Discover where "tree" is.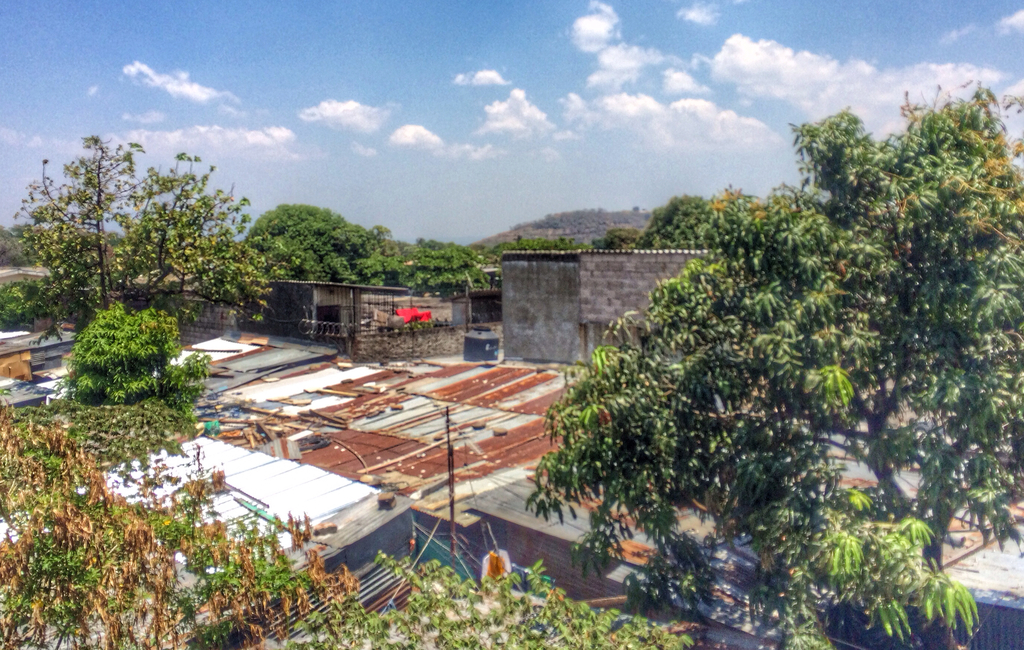
Discovered at box(0, 410, 381, 648).
